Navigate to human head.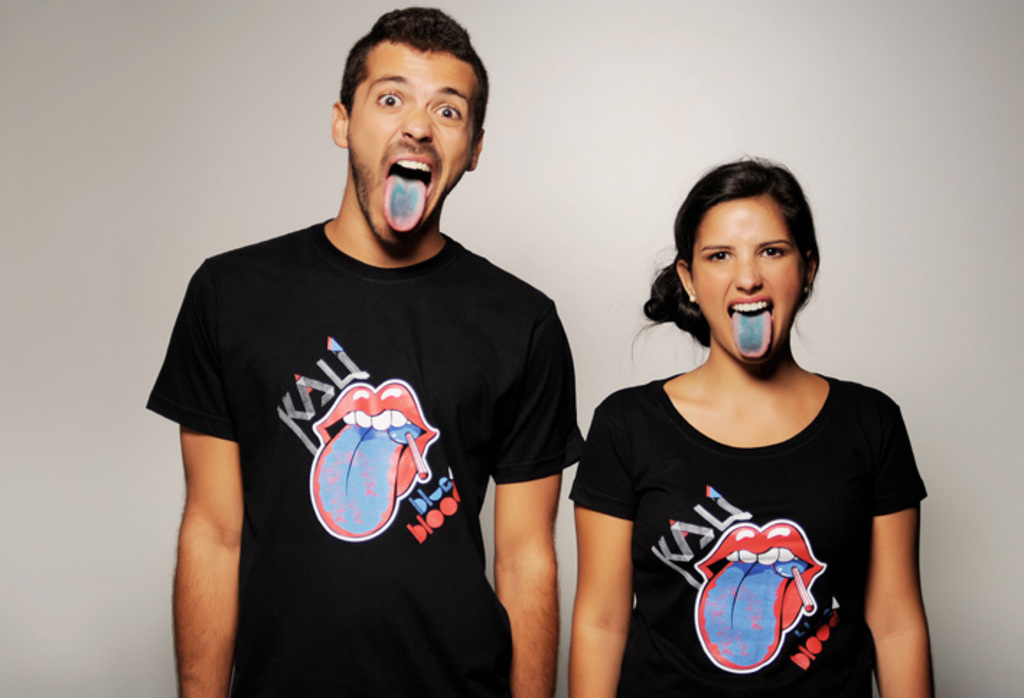
Navigation target: region(319, 12, 496, 221).
